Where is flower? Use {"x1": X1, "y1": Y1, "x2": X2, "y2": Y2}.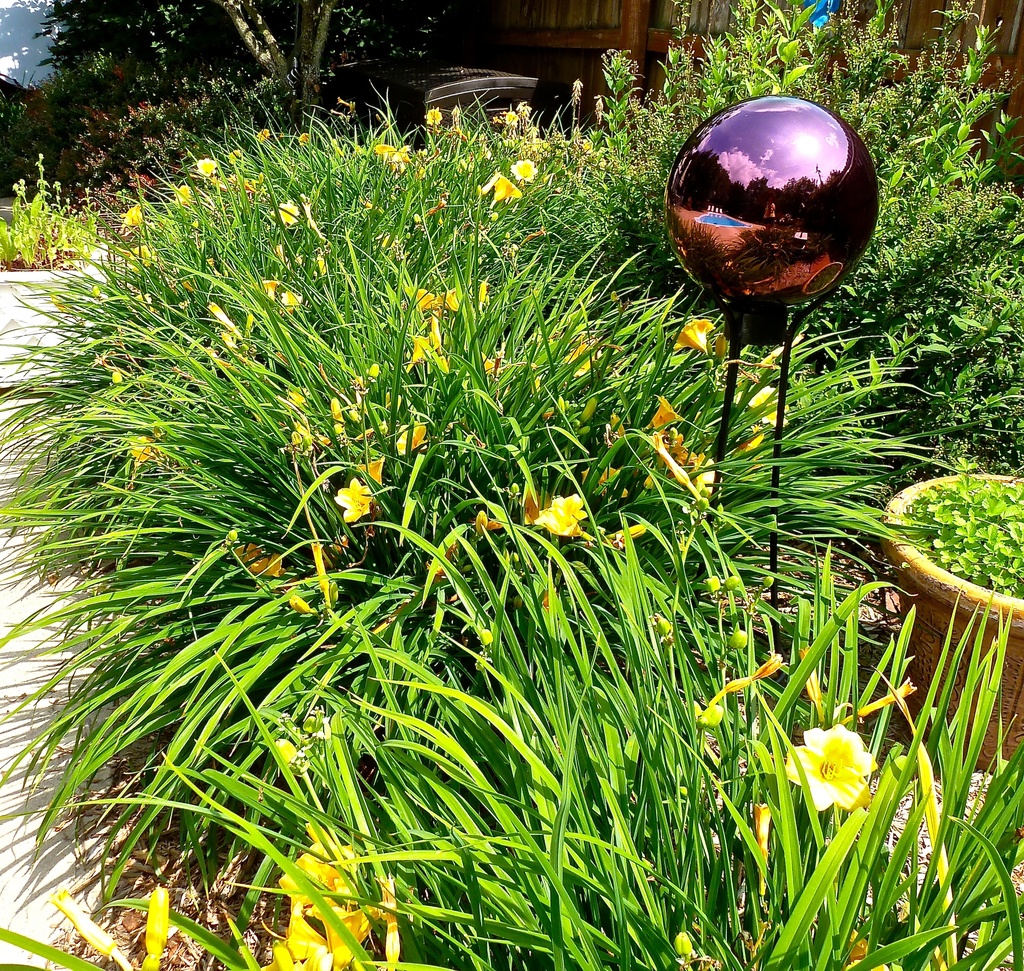
{"x1": 125, "y1": 435, "x2": 153, "y2": 470}.
